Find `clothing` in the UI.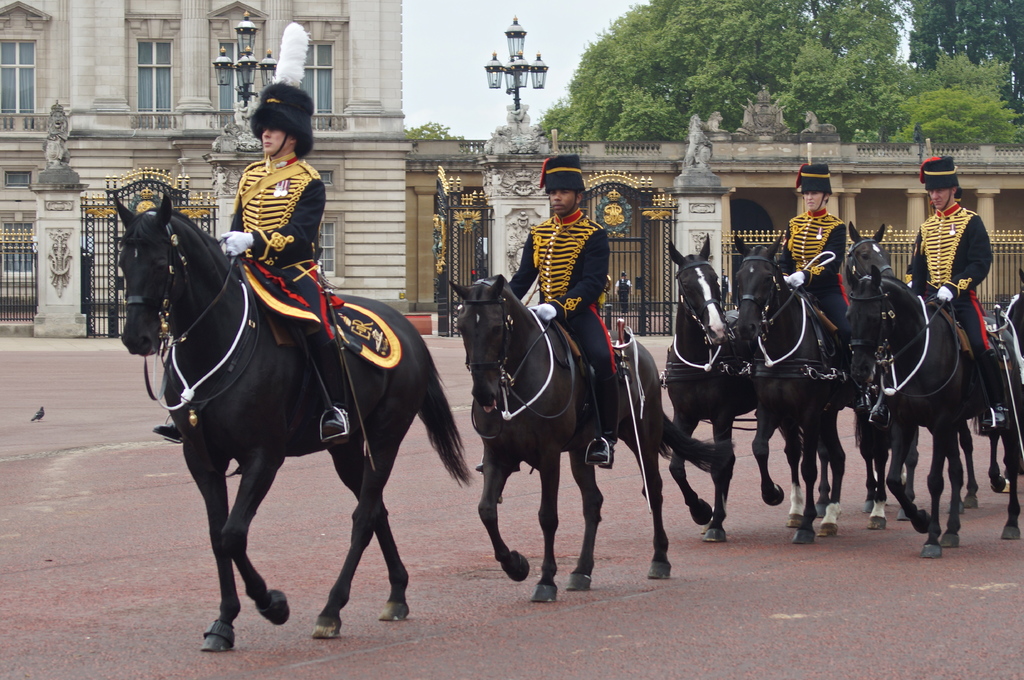
UI element at <bbox>901, 206, 1005, 420</bbox>.
